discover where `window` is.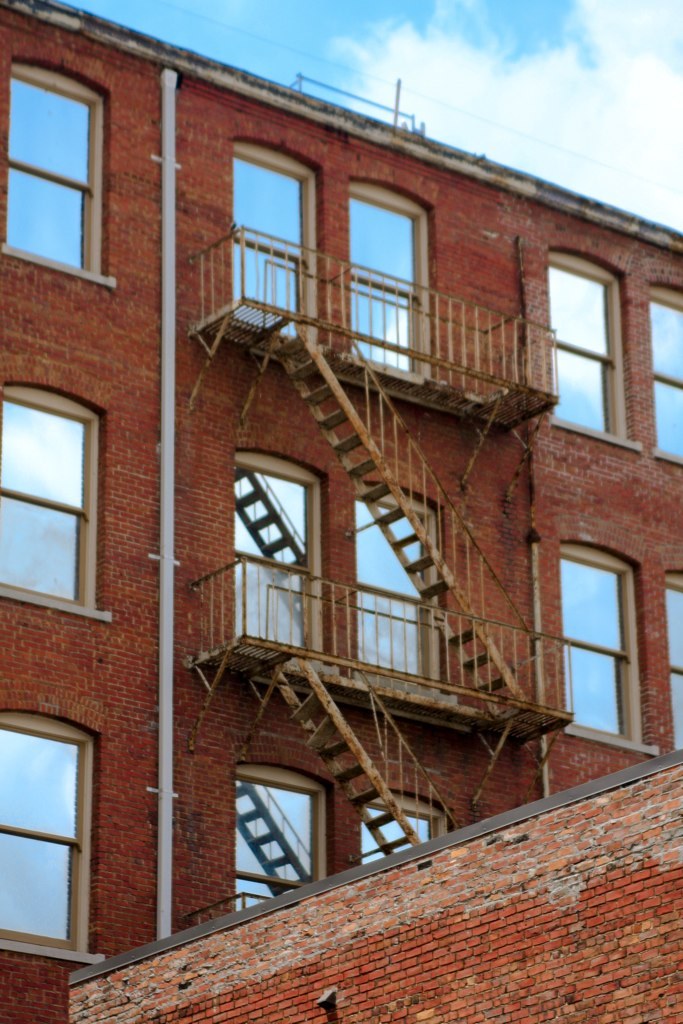
Discovered at (x1=359, y1=800, x2=465, y2=862).
